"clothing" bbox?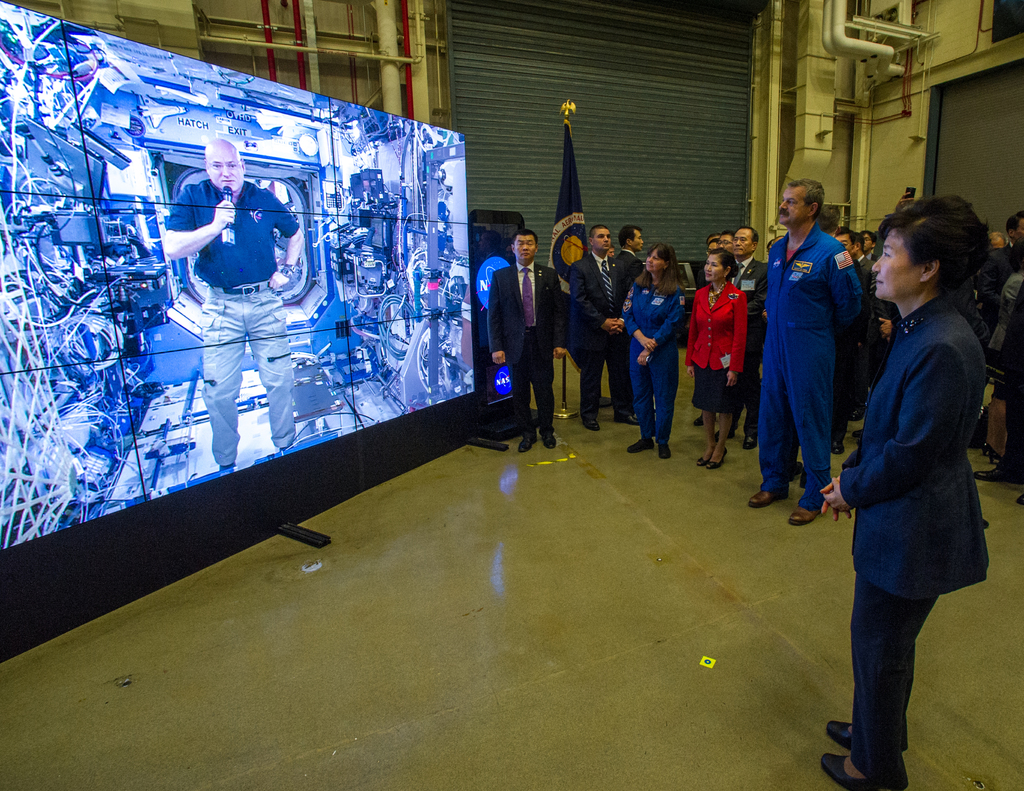
(x1=487, y1=268, x2=563, y2=437)
